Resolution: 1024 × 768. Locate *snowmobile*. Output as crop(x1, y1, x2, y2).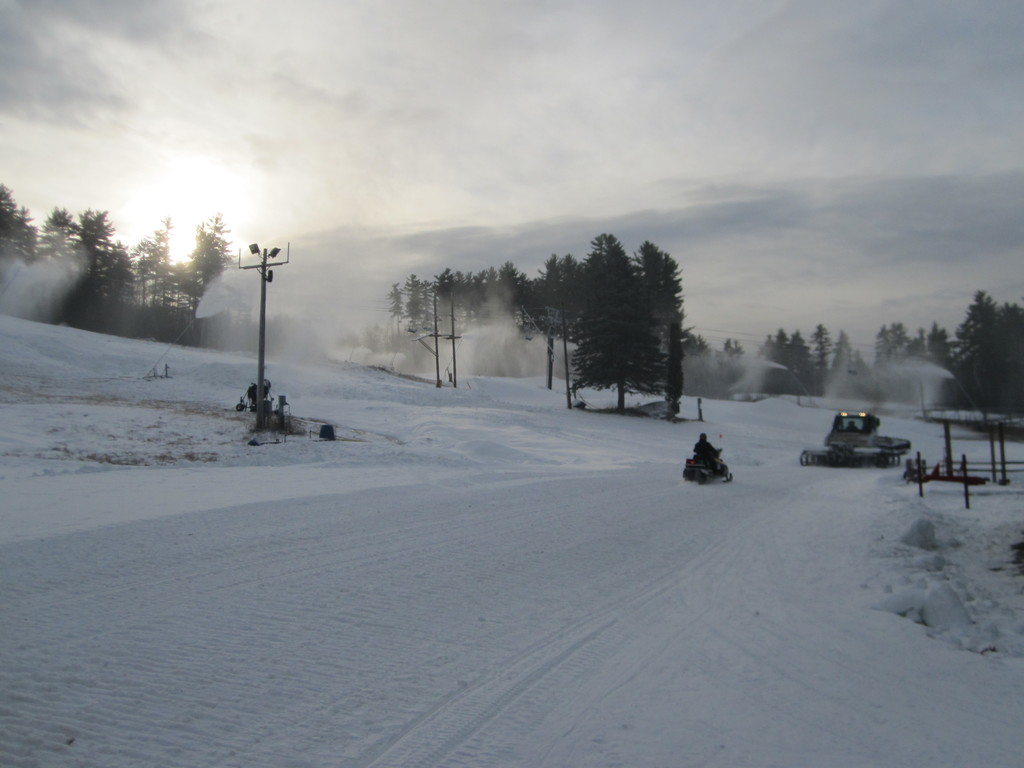
crop(684, 446, 732, 482).
